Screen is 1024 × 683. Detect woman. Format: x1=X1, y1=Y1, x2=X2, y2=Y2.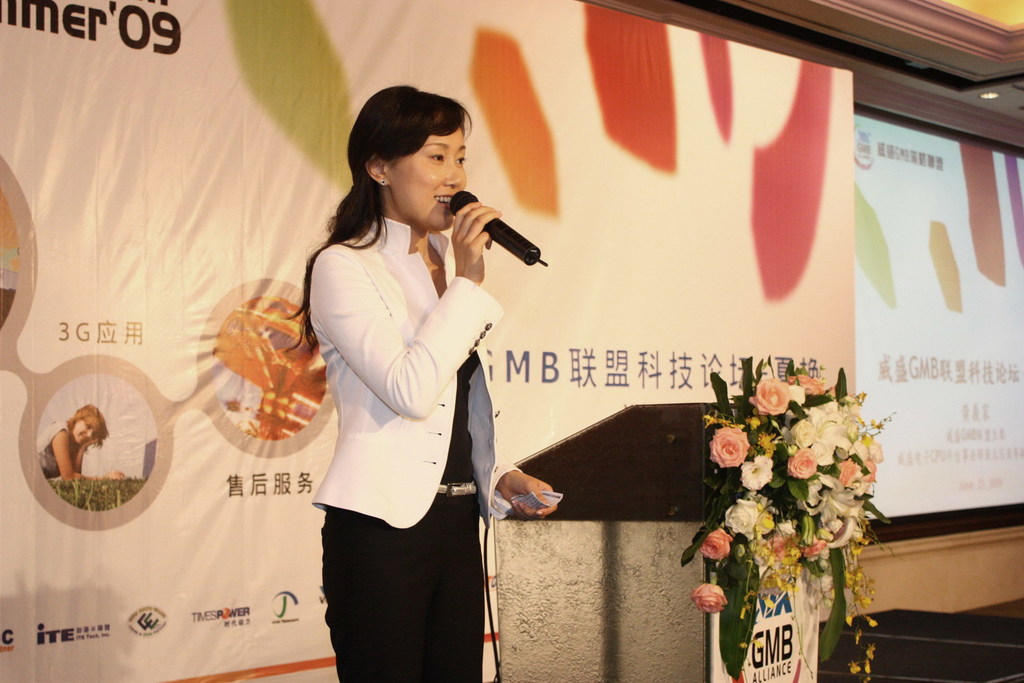
x1=269, y1=104, x2=525, y2=638.
